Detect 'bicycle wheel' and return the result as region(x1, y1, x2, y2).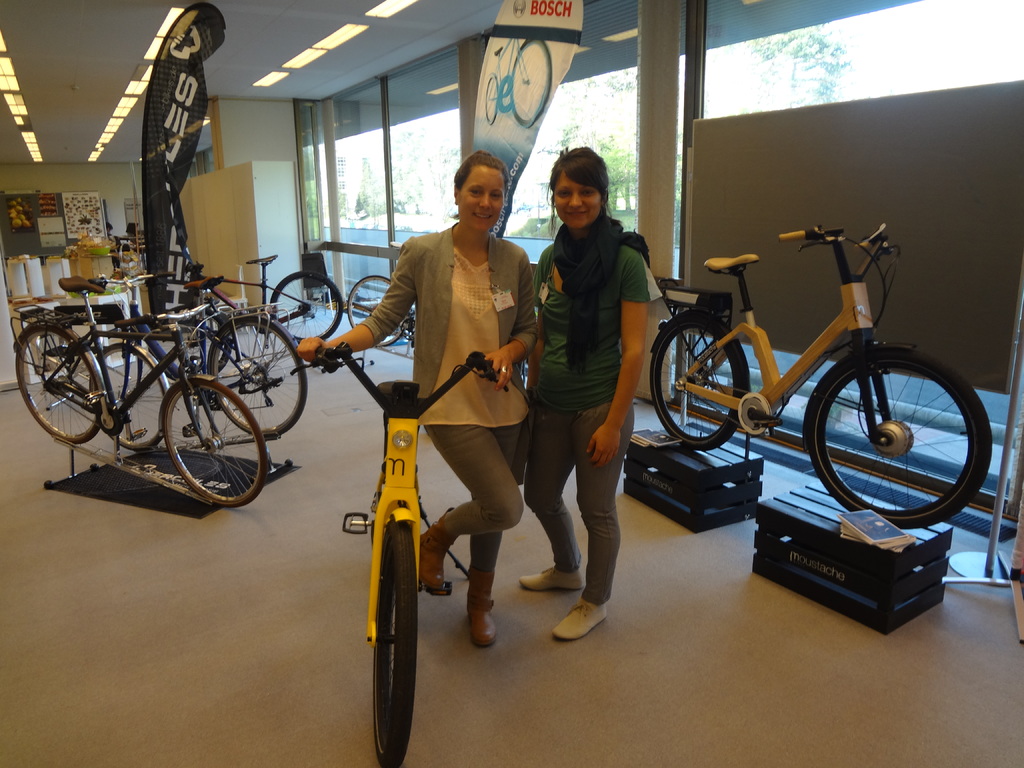
region(351, 266, 404, 351).
